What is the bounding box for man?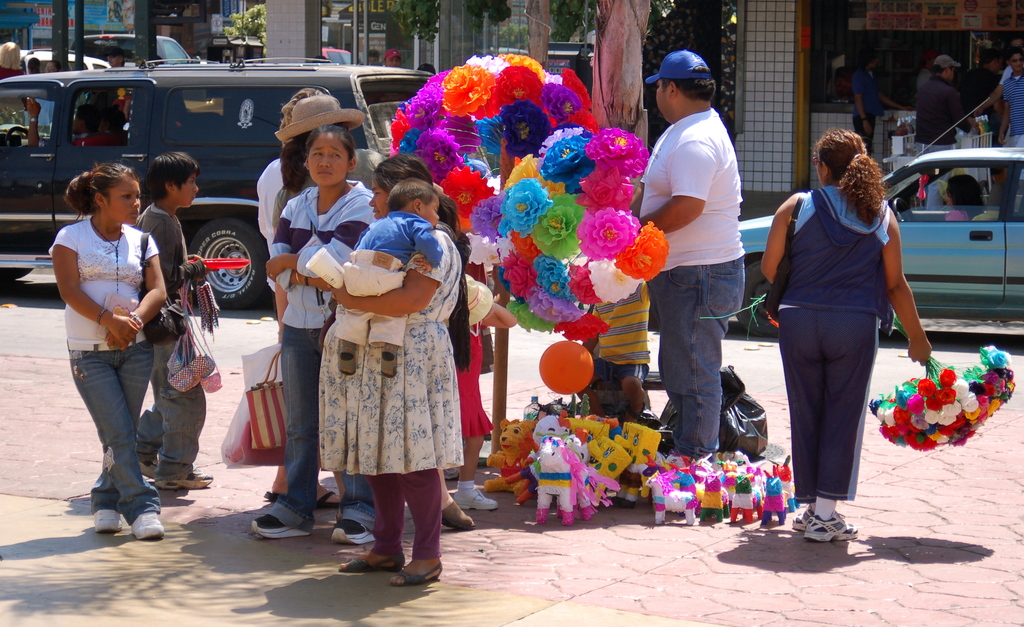
x1=991 y1=33 x2=1023 y2=229.
